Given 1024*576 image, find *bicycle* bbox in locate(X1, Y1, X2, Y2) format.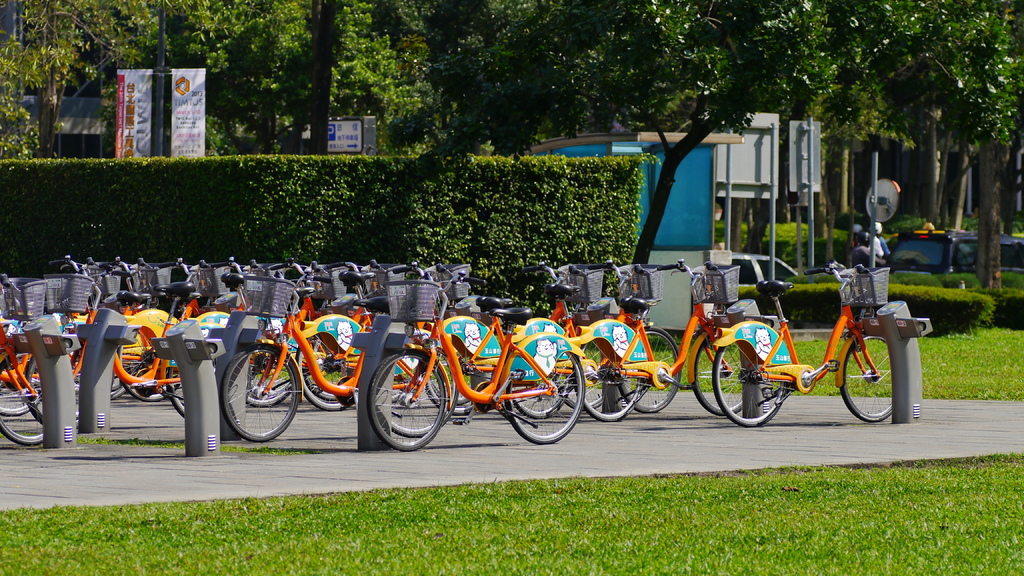
locate(702, 274, 916, 422).
